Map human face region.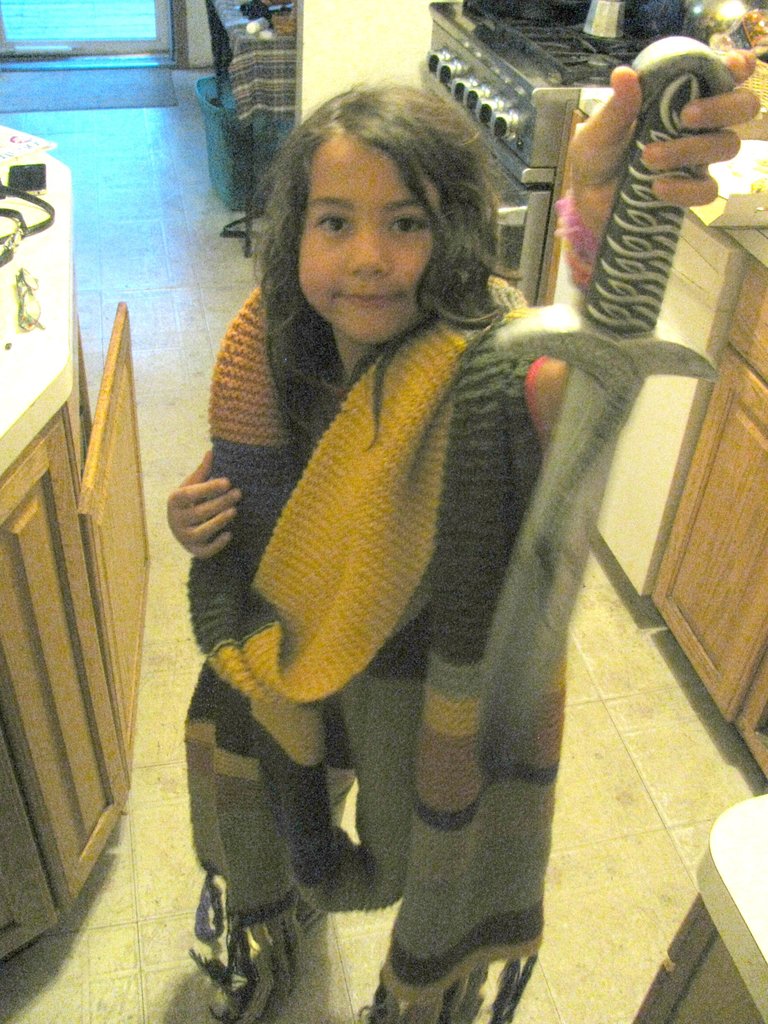
Mapped to region(295, 138, 440, 348).
